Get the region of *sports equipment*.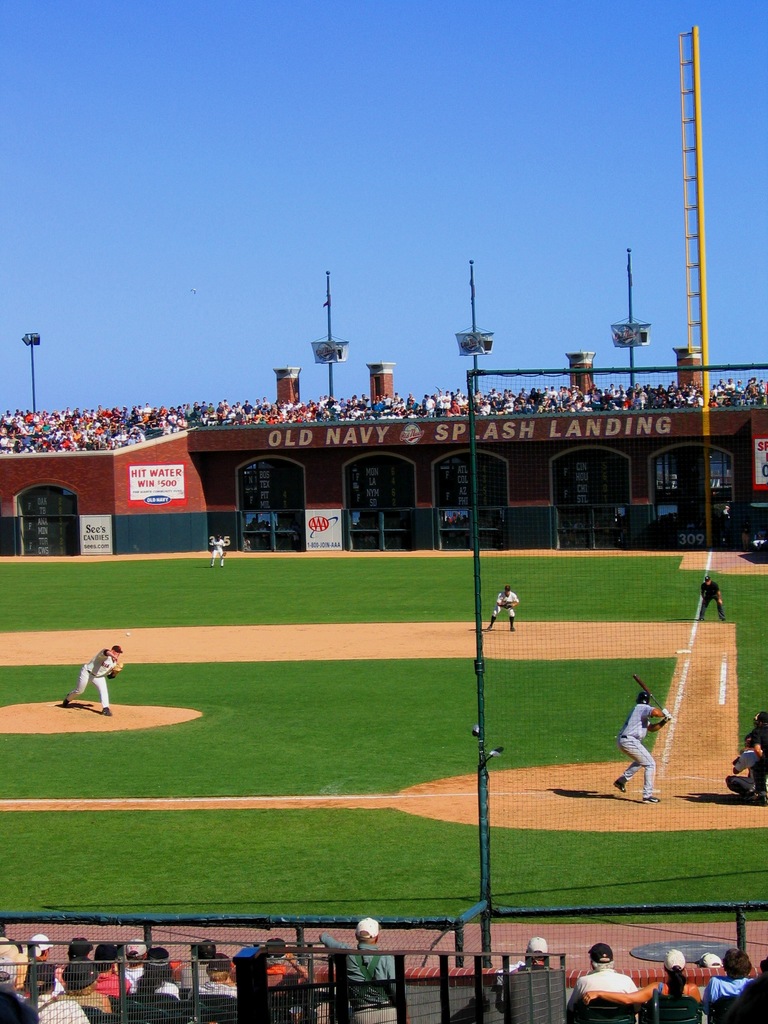
x1=610, y1=777, x2=627, y2=794.
